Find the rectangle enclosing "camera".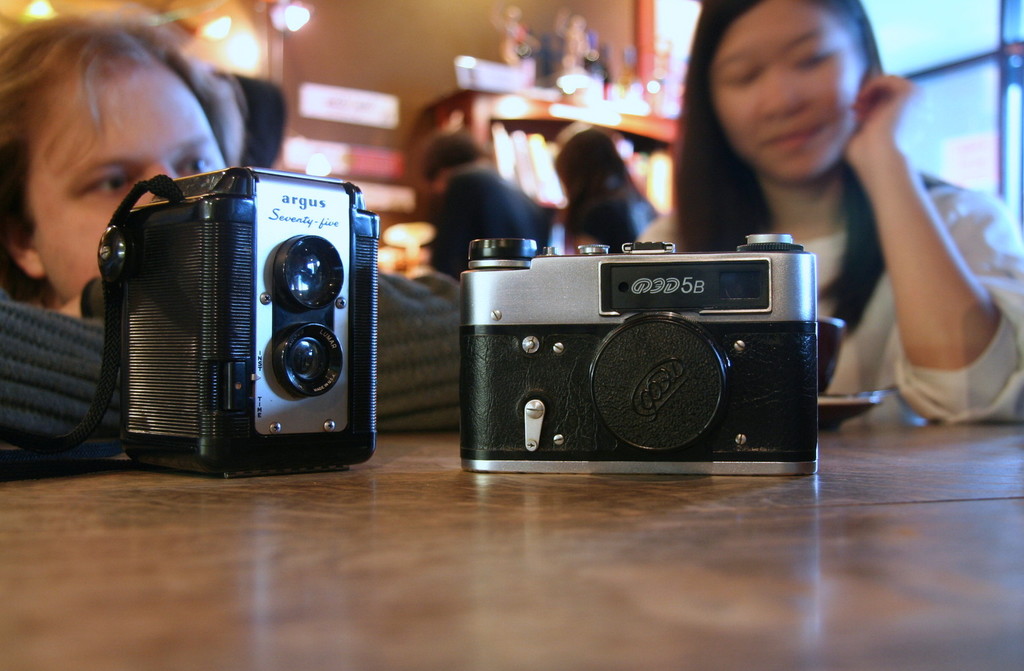
113 168 373 482.
